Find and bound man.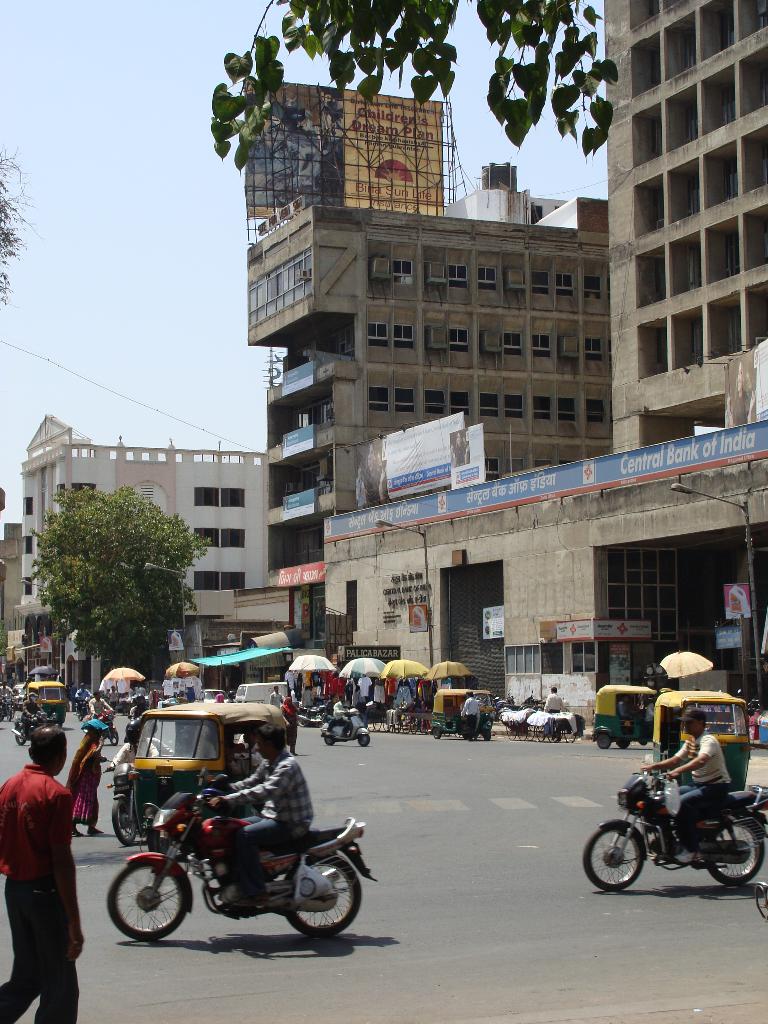
Bound: (left=0, top=682, right=15, bottom=699).
